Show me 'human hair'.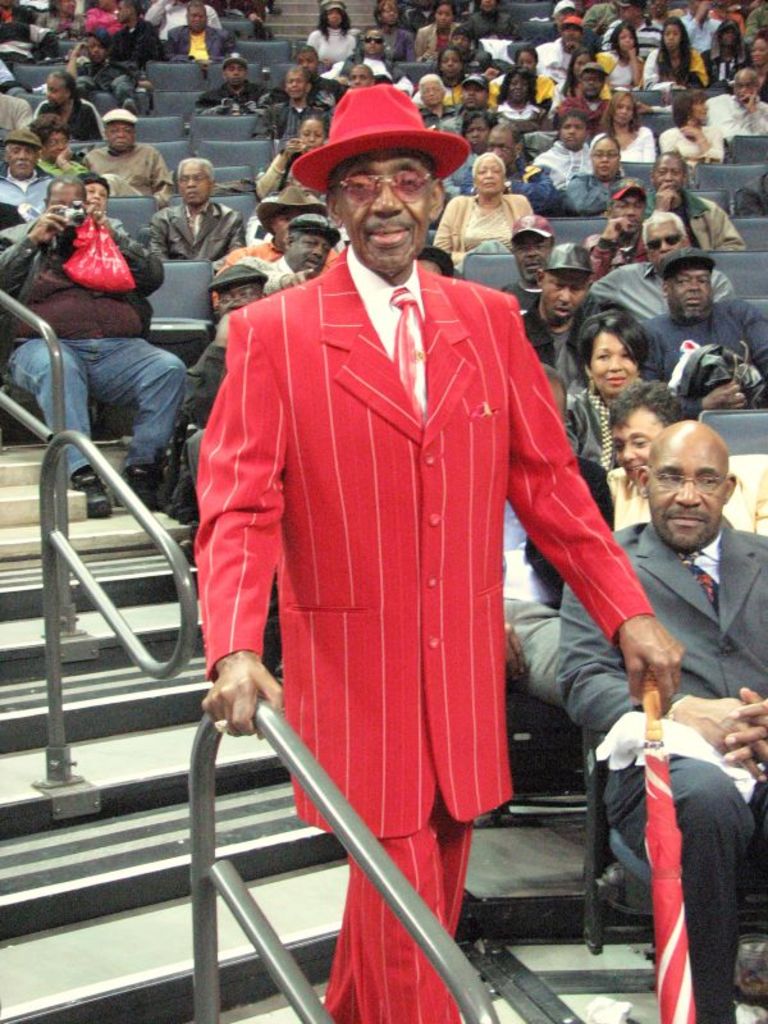
'human hair' is here: (600,87,640,132).
